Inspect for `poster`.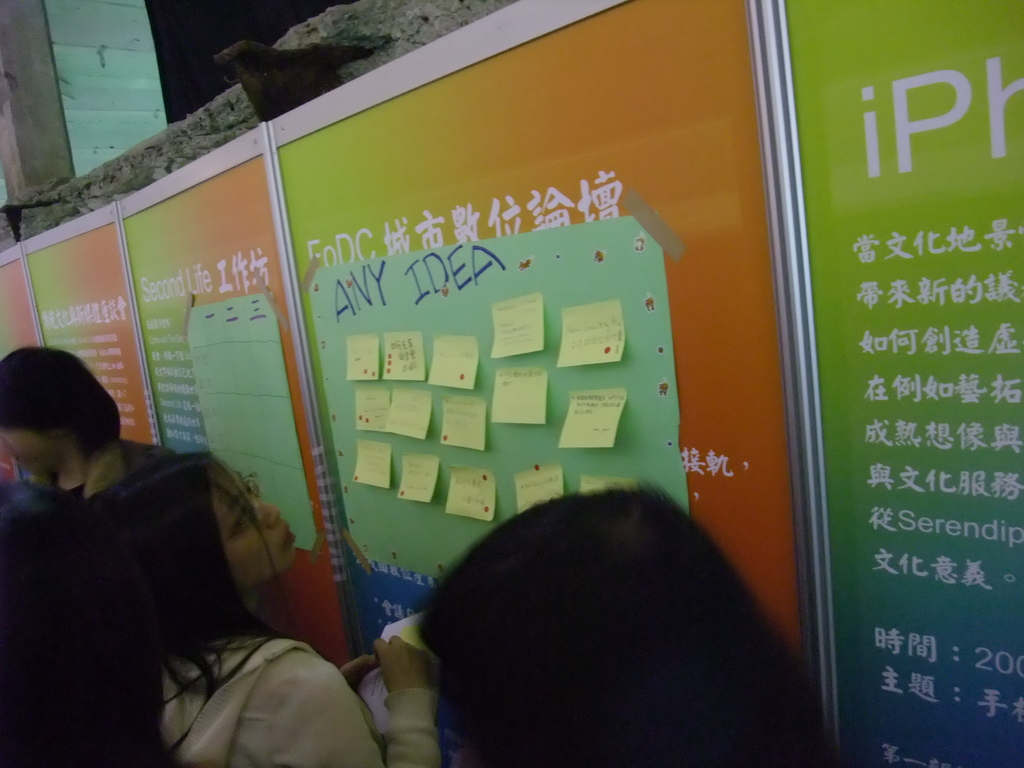
Inspection: bbox(313, 218, 689, 566).
